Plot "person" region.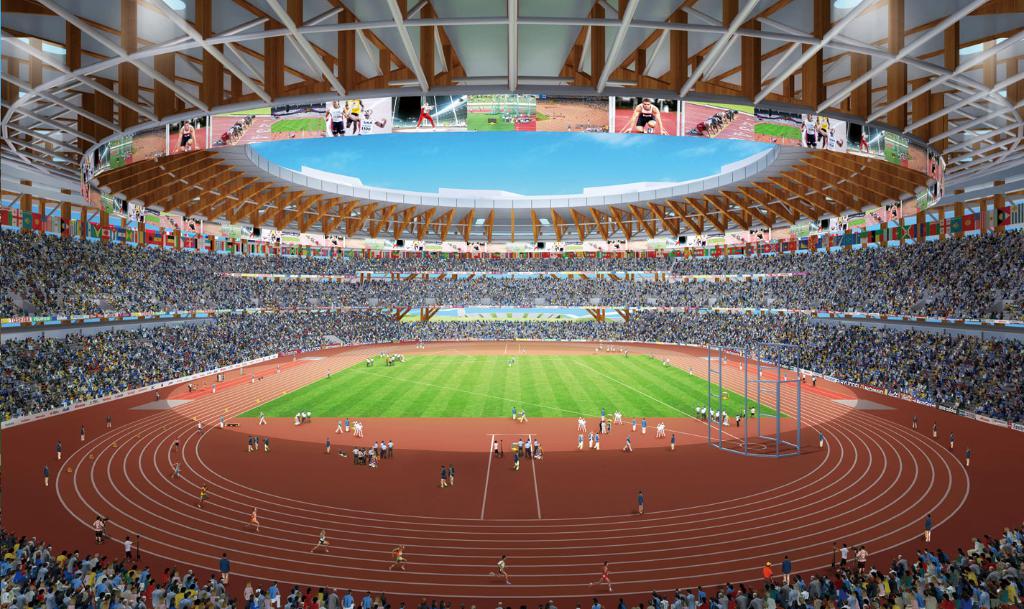
Plotted at [196, 421, 204, 437].
